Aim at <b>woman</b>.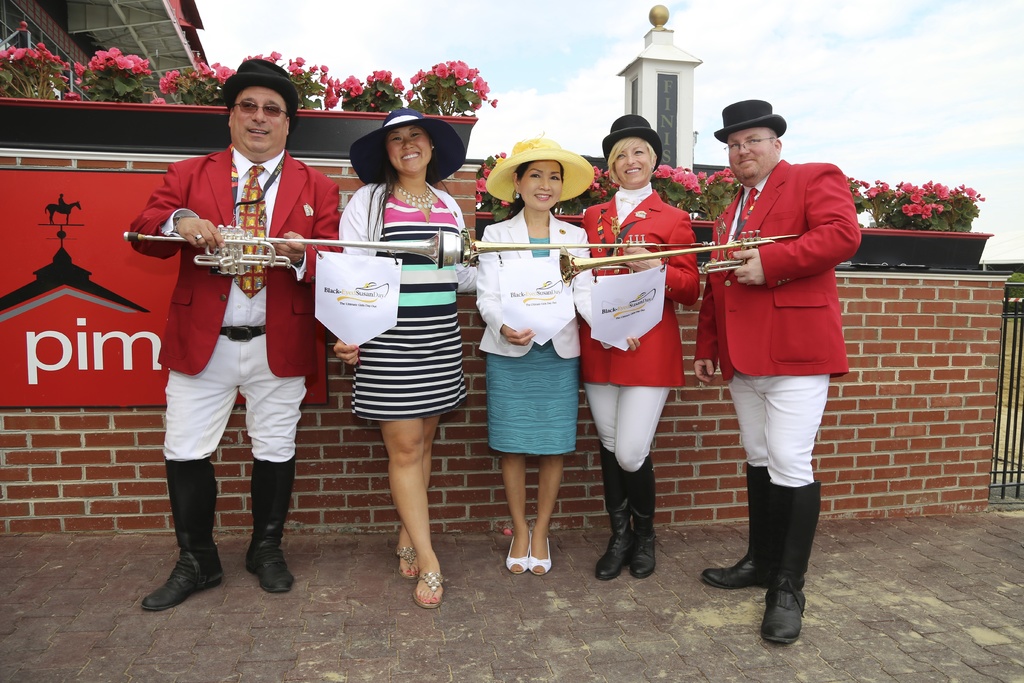
Aimed at box(472, 132, 593, 576).
